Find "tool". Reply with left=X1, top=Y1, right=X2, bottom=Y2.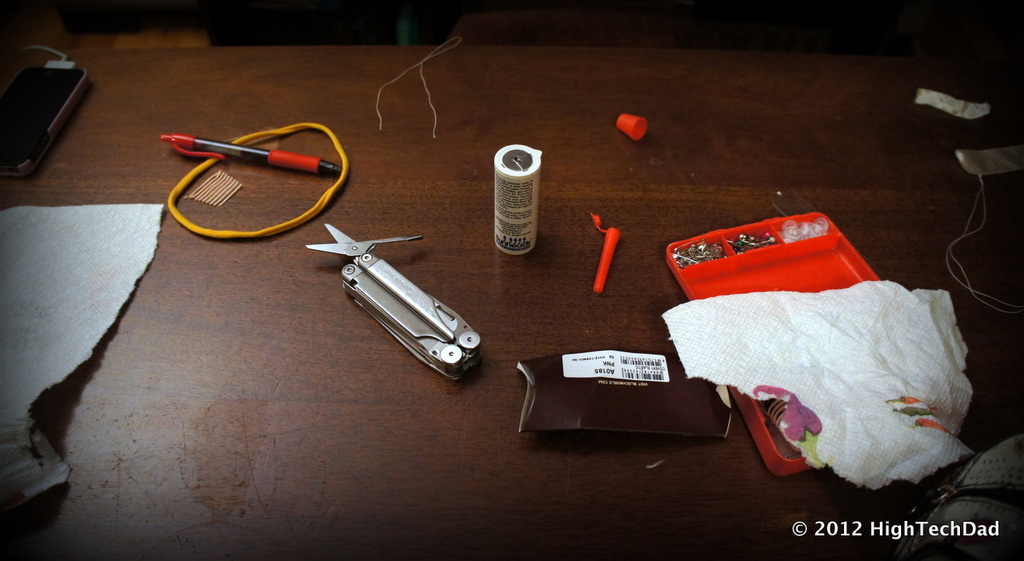
left=300, top=203, right=481, bottom=374.
